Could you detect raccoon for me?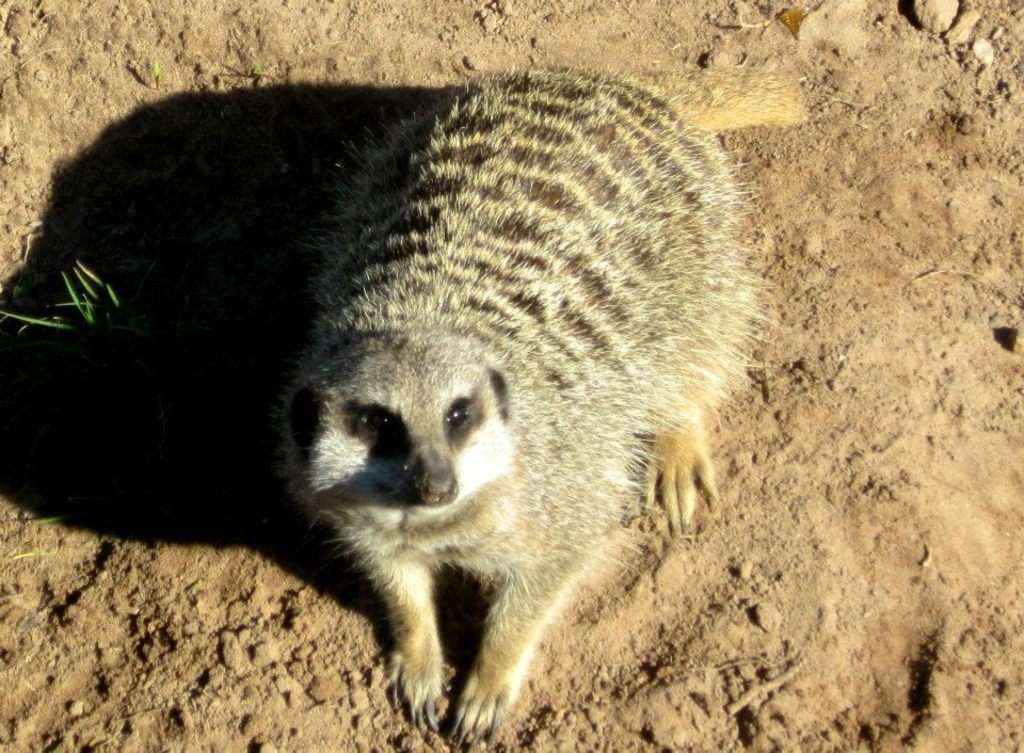
Detection result: {"x1": 275, "y1": 67, "x2": 775, "y2": 752}.
